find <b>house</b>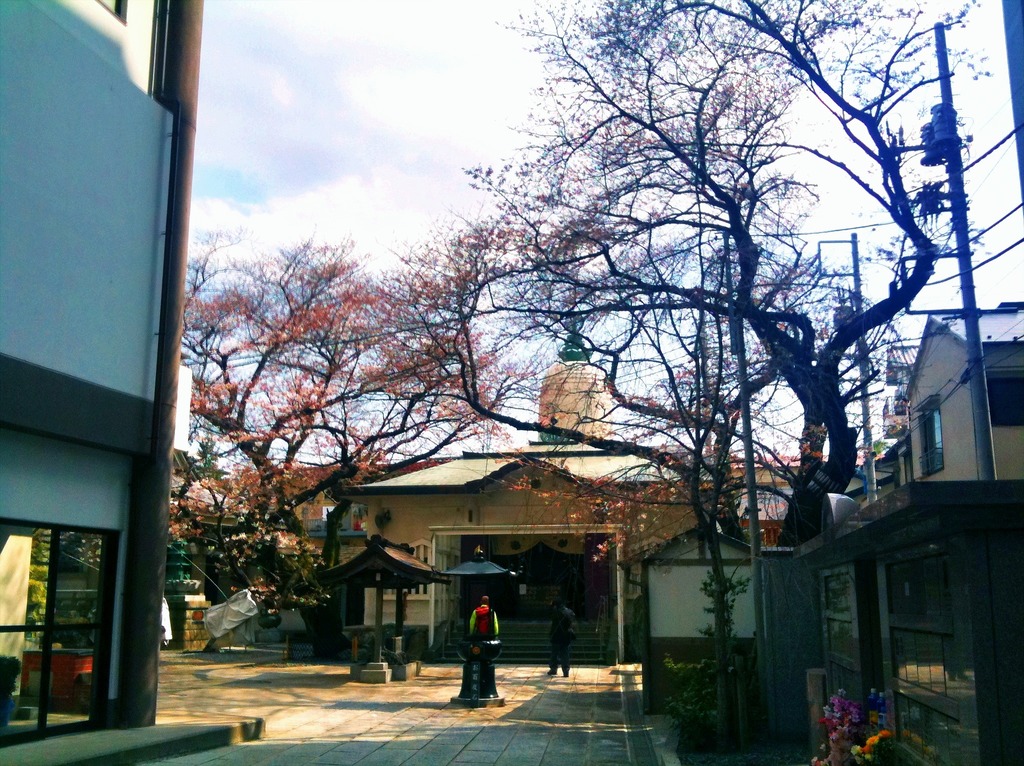
874,310,1023,488
